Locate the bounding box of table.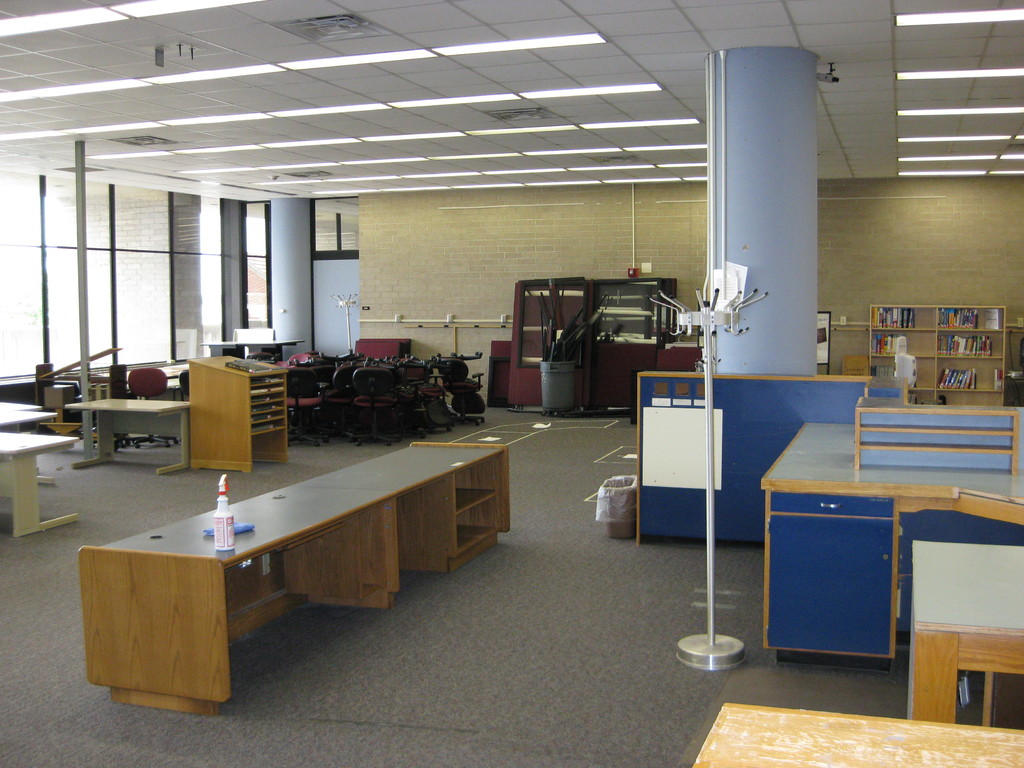
Bounding box: region(0, 401, 56, 427).
